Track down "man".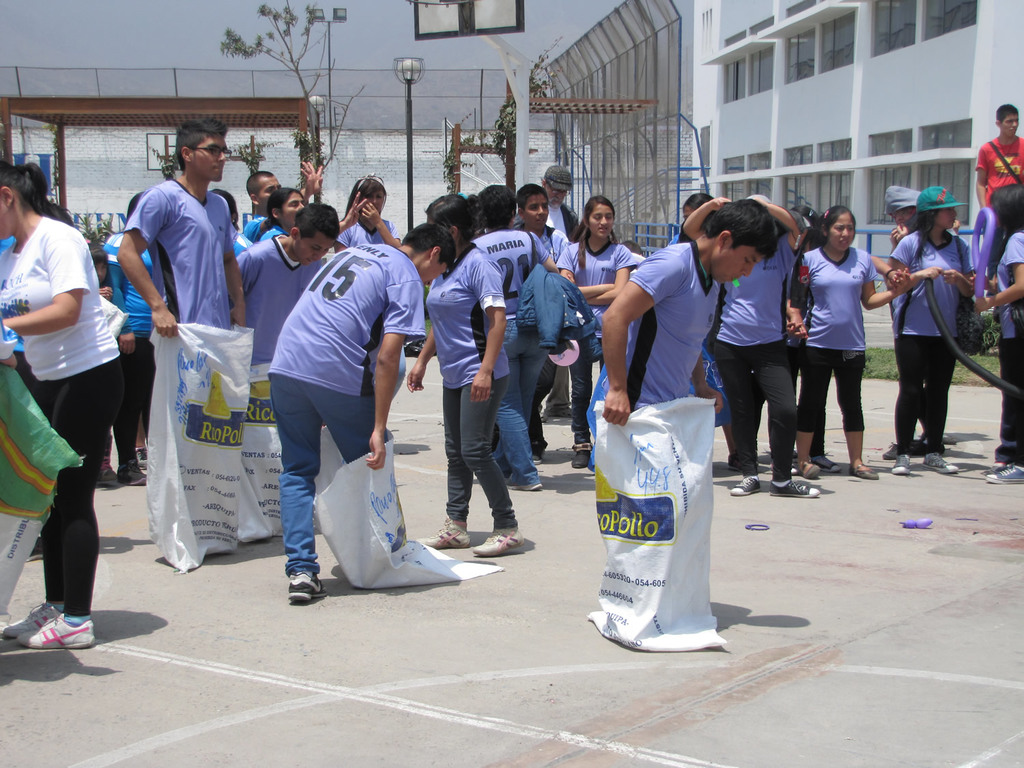
Tracked to select_region(973, 102, 1023, 298).
